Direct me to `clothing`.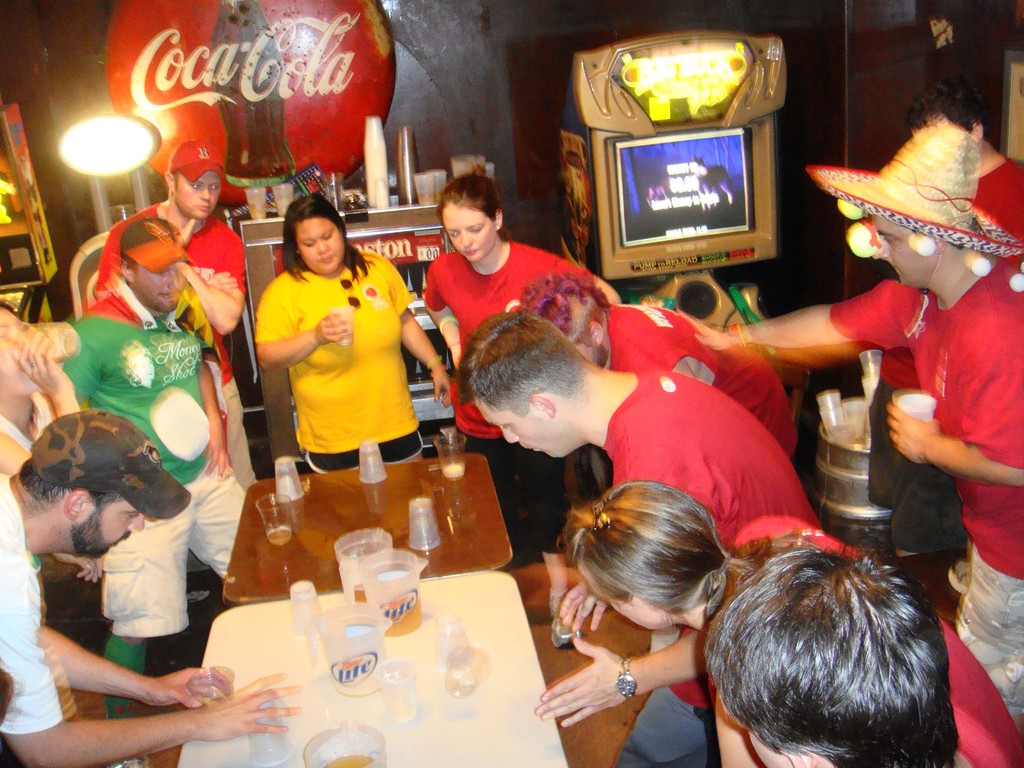
Direction: [831, 264, 1023, 717].
